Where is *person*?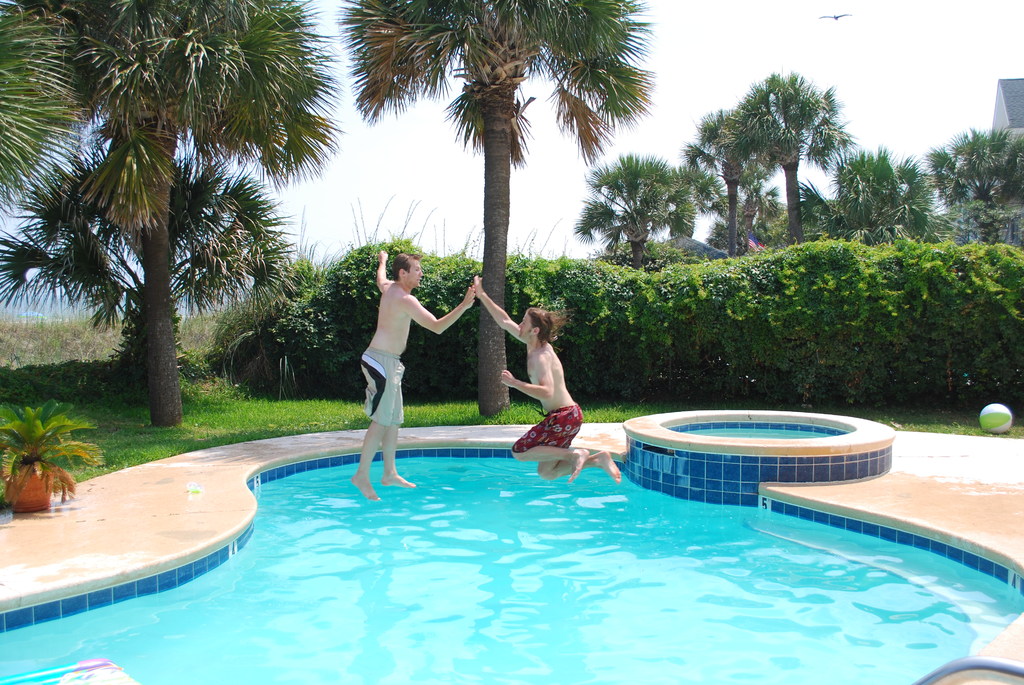
(x1=480, y1=281, x2=624, y2=479).
